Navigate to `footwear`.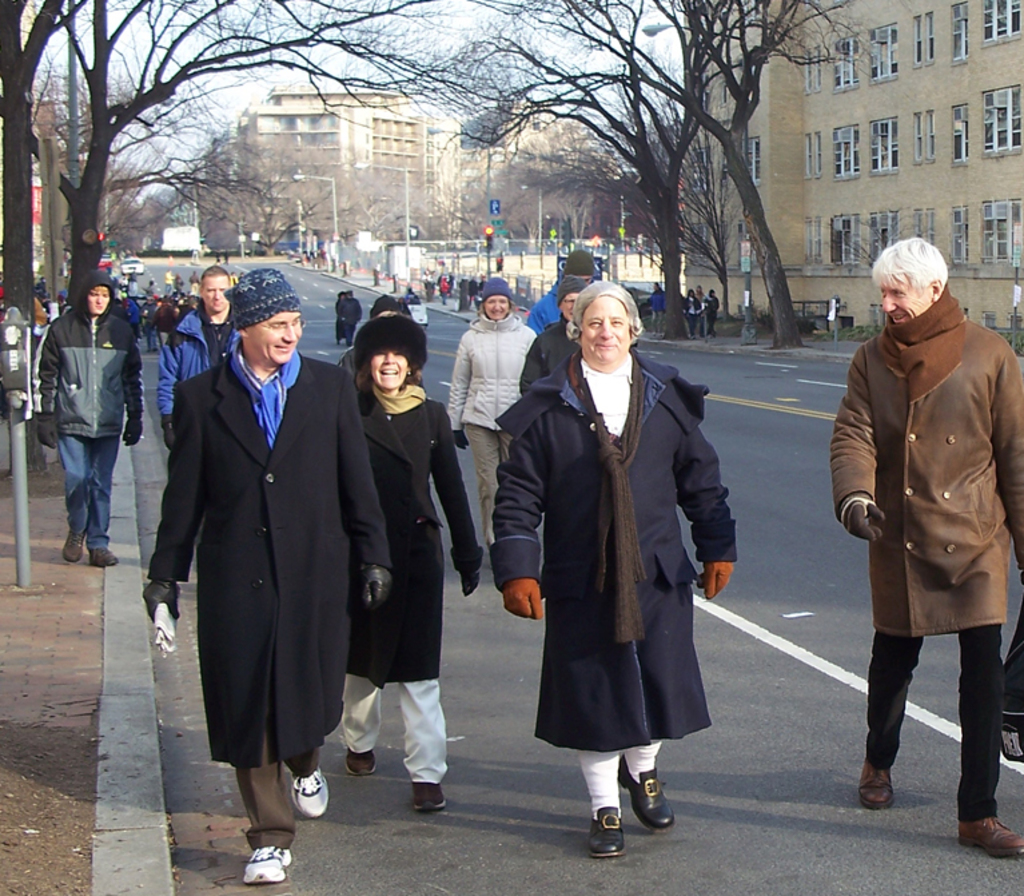
Navigation target: detection(59, 533, 83, 564).
